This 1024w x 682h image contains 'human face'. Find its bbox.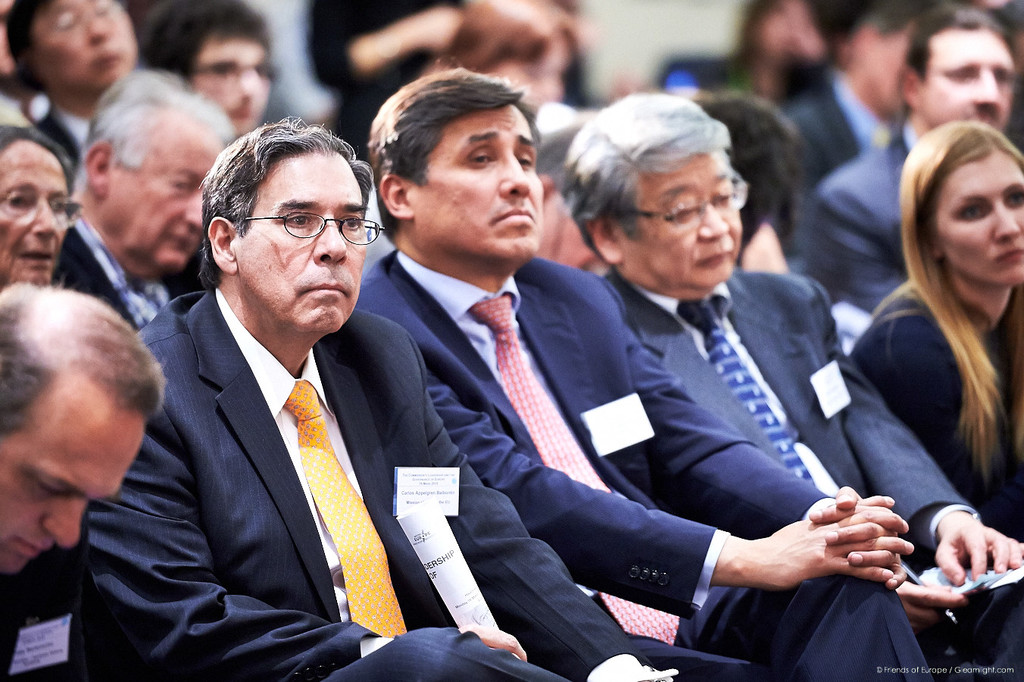
pyautogui.locateOnScreen(1, 364, 149, 577).
